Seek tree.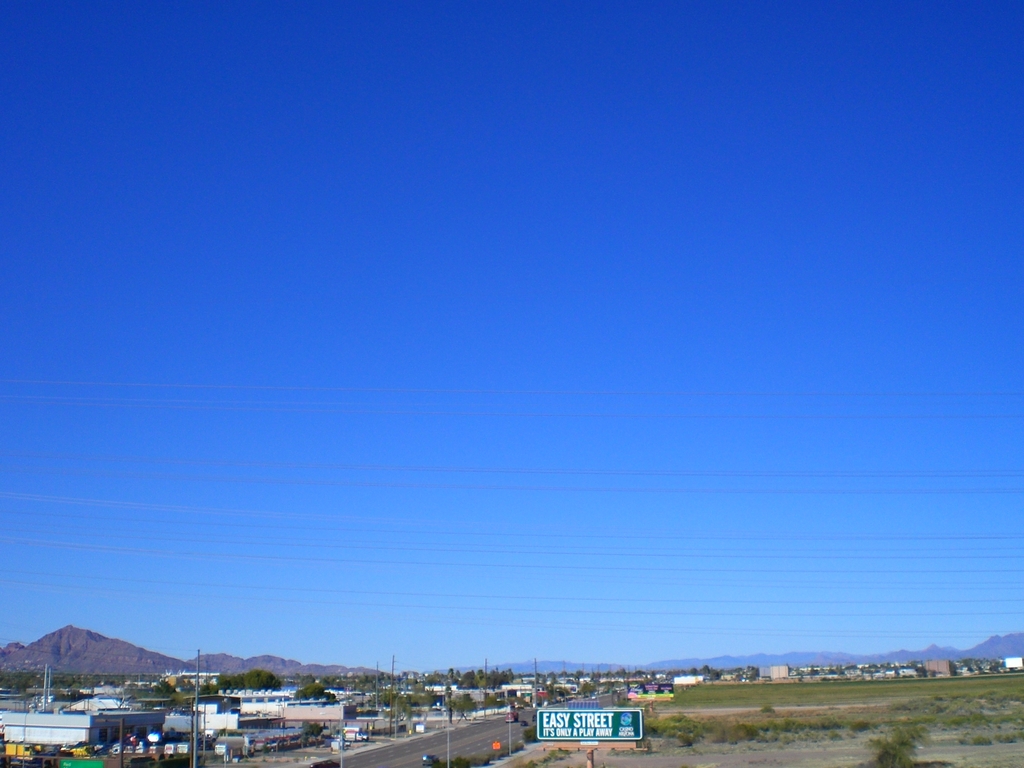
box(294, 682, 341, 699).
